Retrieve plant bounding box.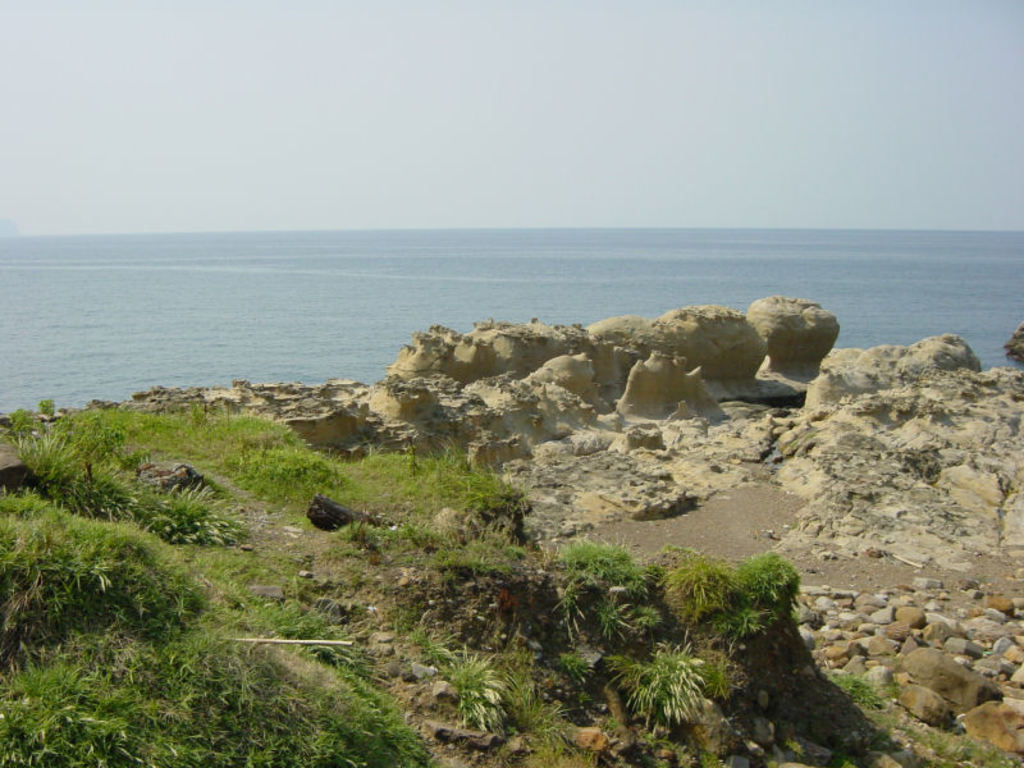
Bounding box: bbox(835, 668, 883, 709).
